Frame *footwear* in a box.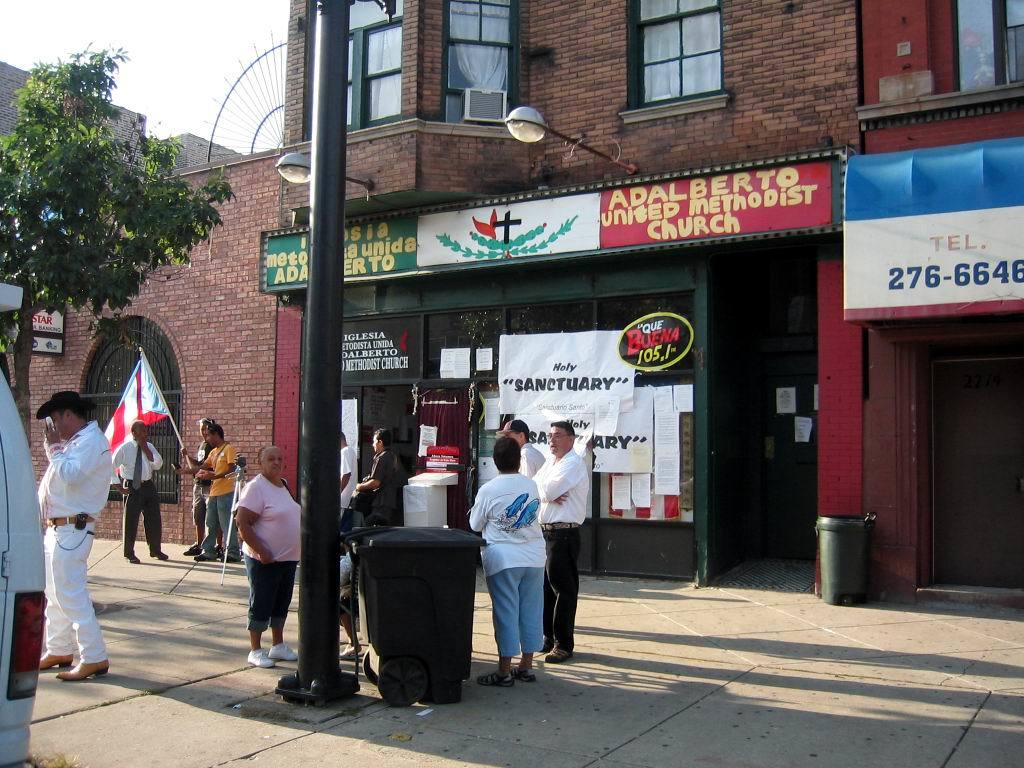
<bbox>126, 554, 139, 564</bbox>.
